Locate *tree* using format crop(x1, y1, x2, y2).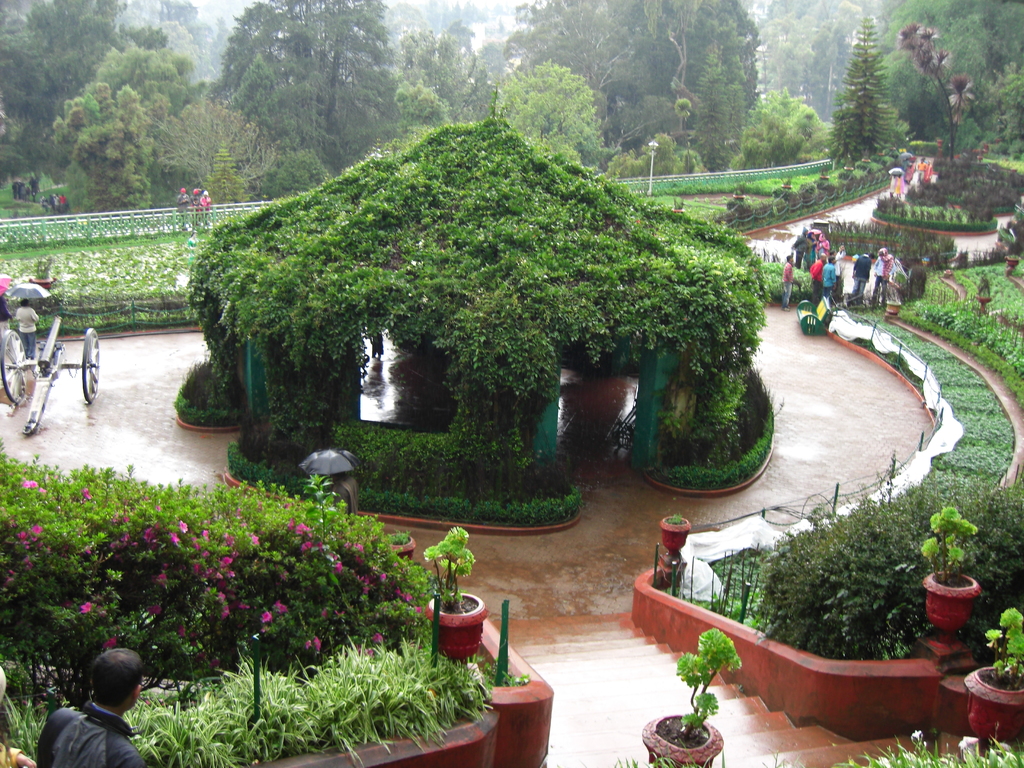
crop(385, 24, 490, 124).
